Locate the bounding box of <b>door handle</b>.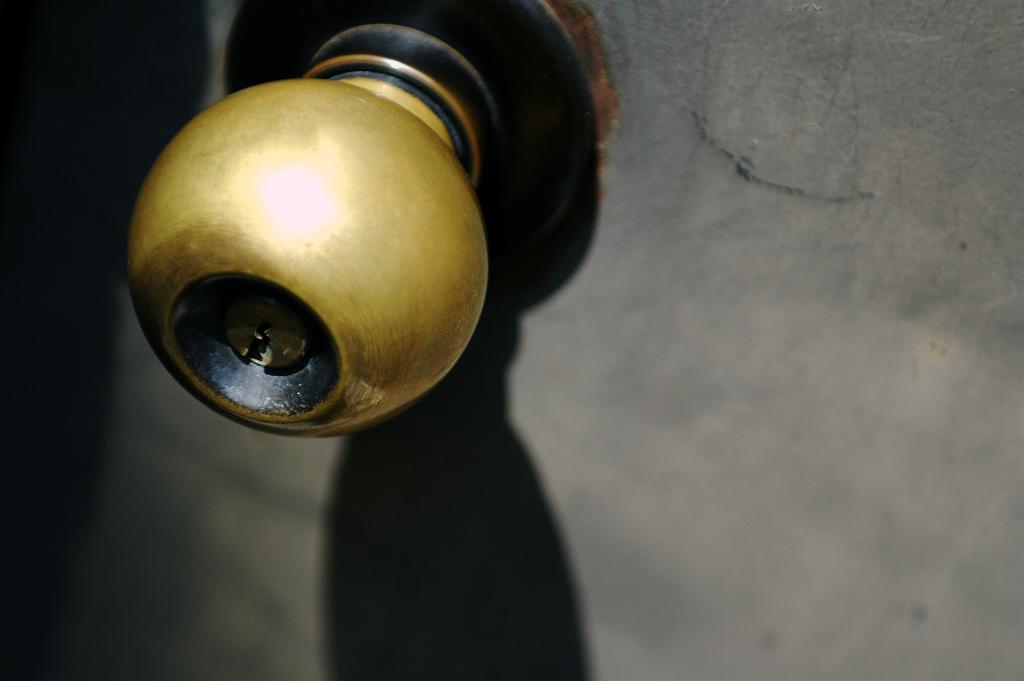
Bounding box: rect(125, 0, 623, 438).
